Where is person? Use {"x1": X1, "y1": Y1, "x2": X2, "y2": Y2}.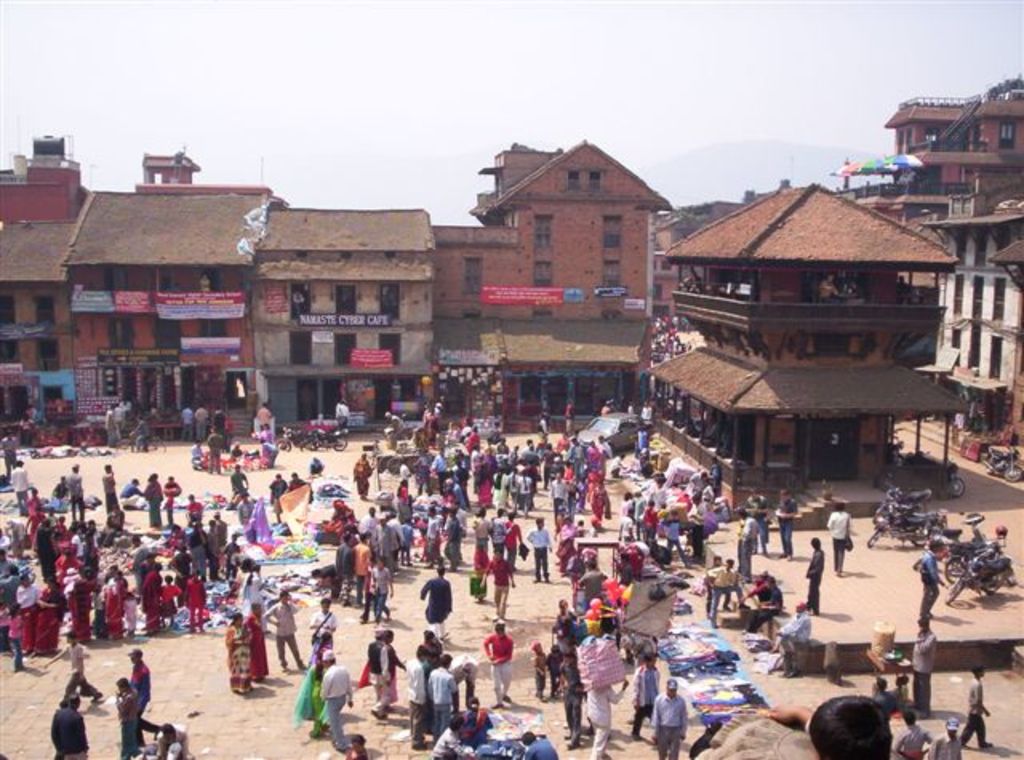
{"x1": 808, "y1": 698, "x2": 880, "y2": 758}.
